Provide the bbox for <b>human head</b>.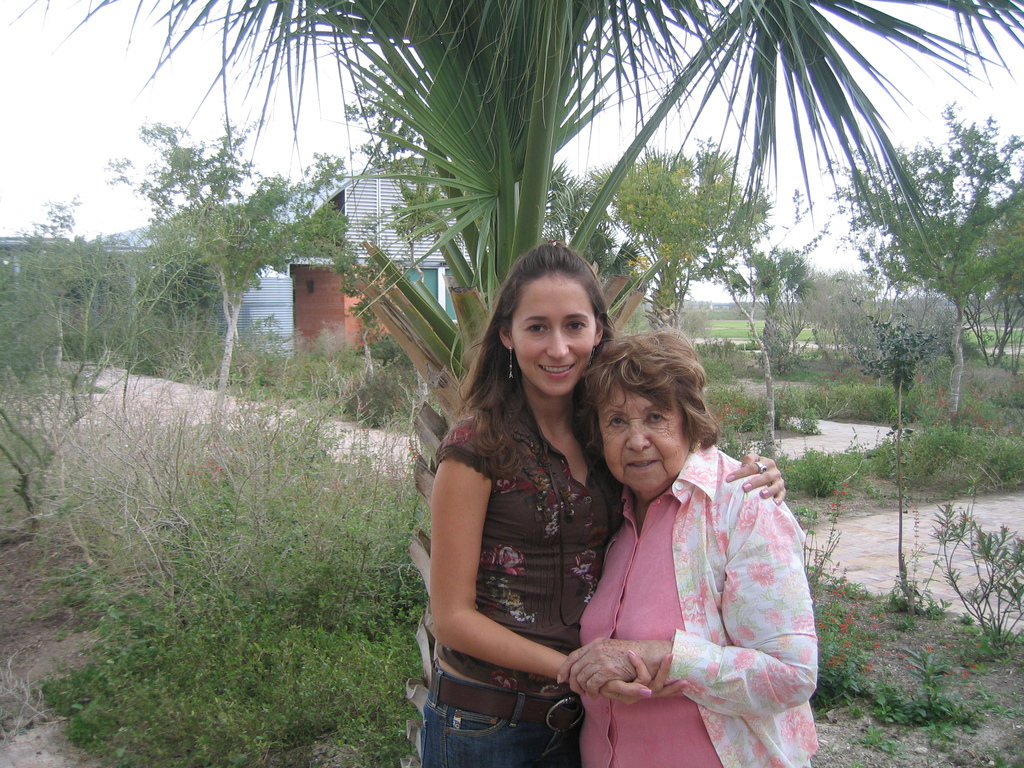
{"x1": 585, "y1": 325, "x2": 714, "y2": 500}.
